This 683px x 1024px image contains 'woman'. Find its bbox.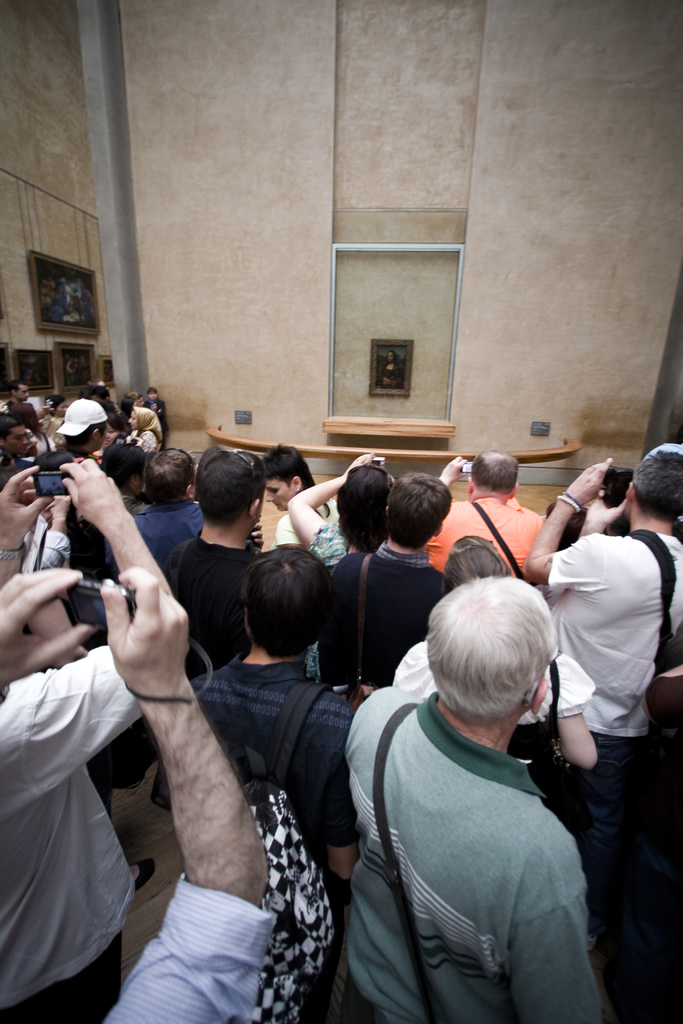
pyautogui.locateOnScreen(391, 538, 593, 784).
